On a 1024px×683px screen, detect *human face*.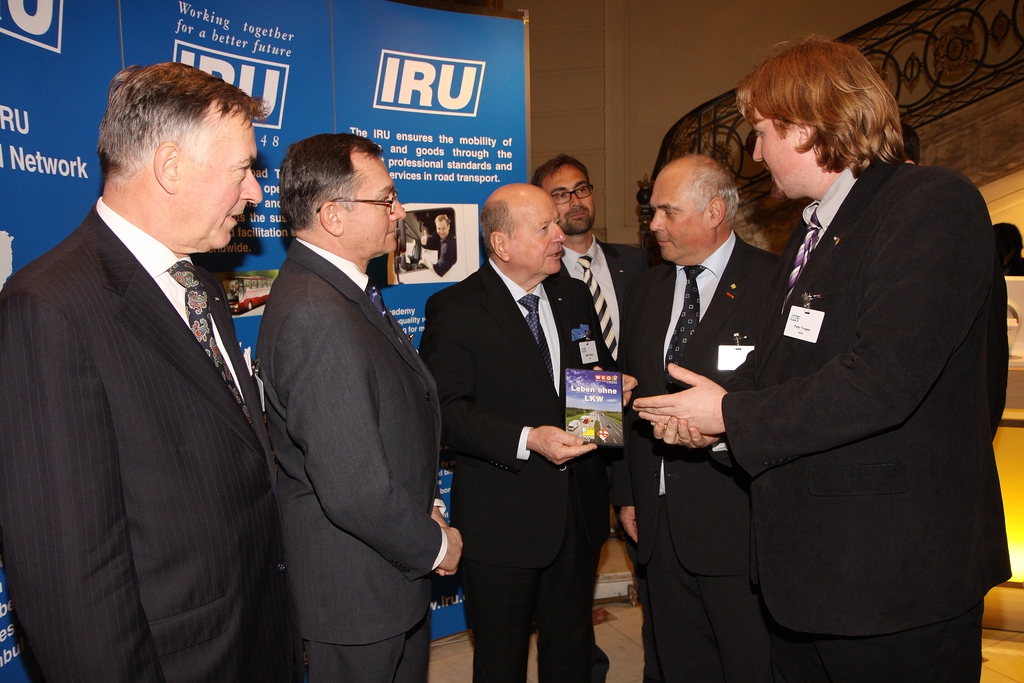
Rect(647, 175, 706, 262).
